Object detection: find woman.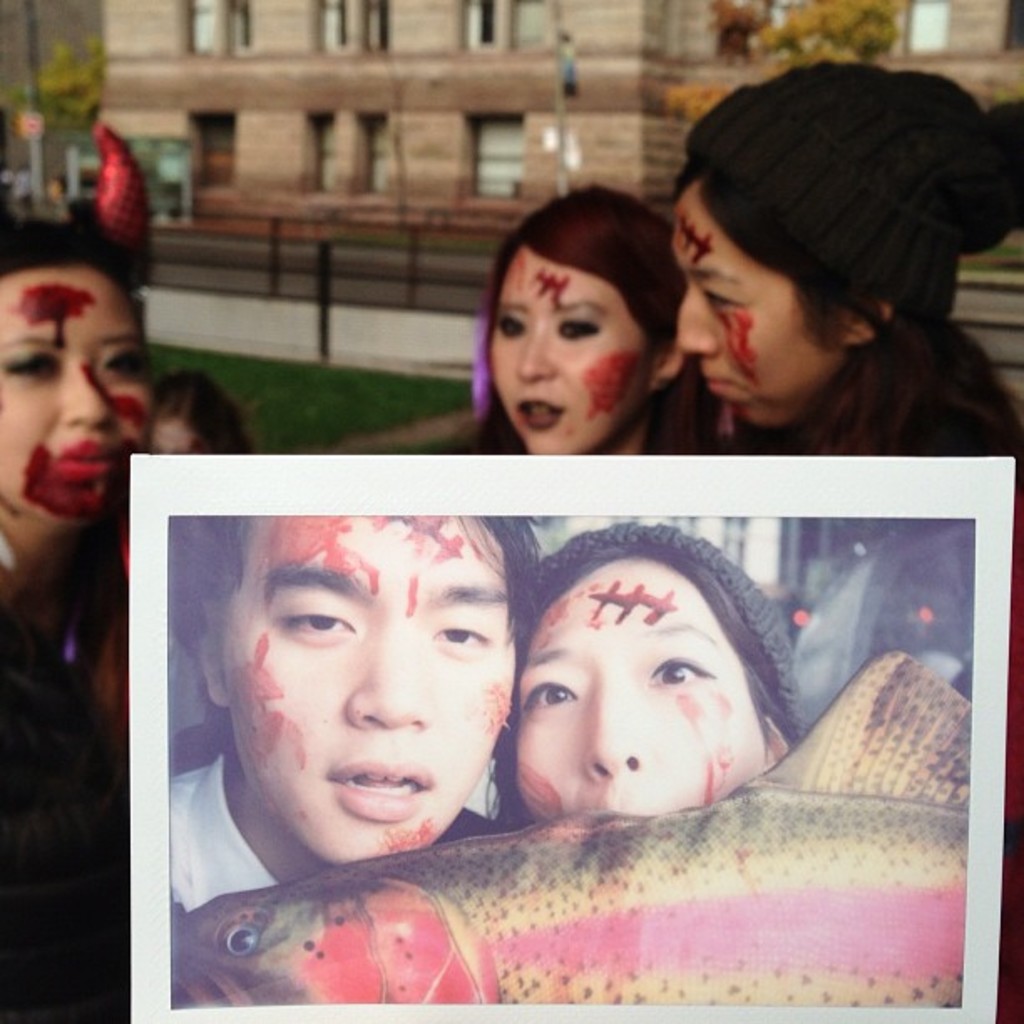
(438, 176, 730, 460).
